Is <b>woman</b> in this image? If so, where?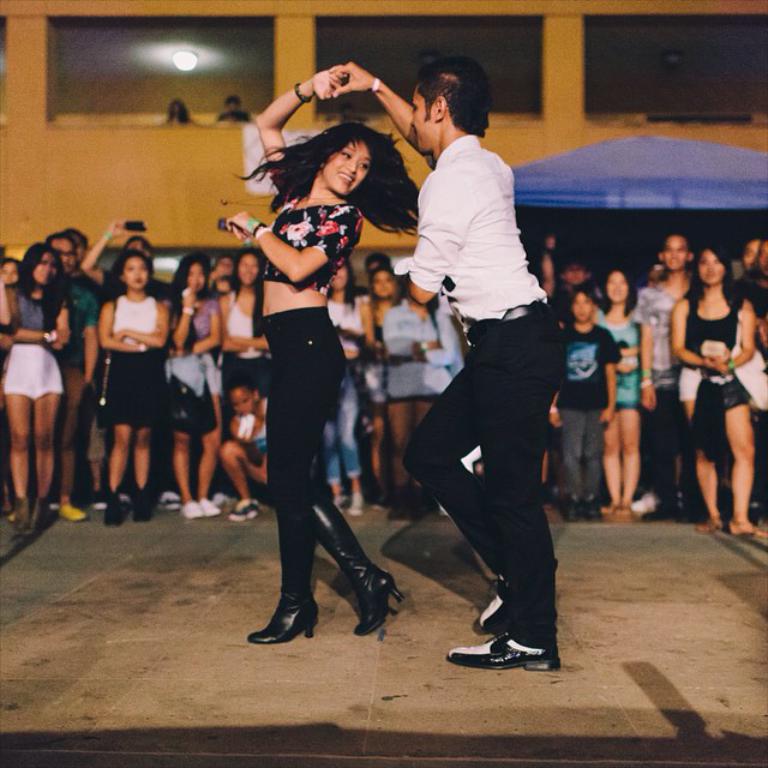
Yes, at <region>96, 250, 166, 520</region>.
